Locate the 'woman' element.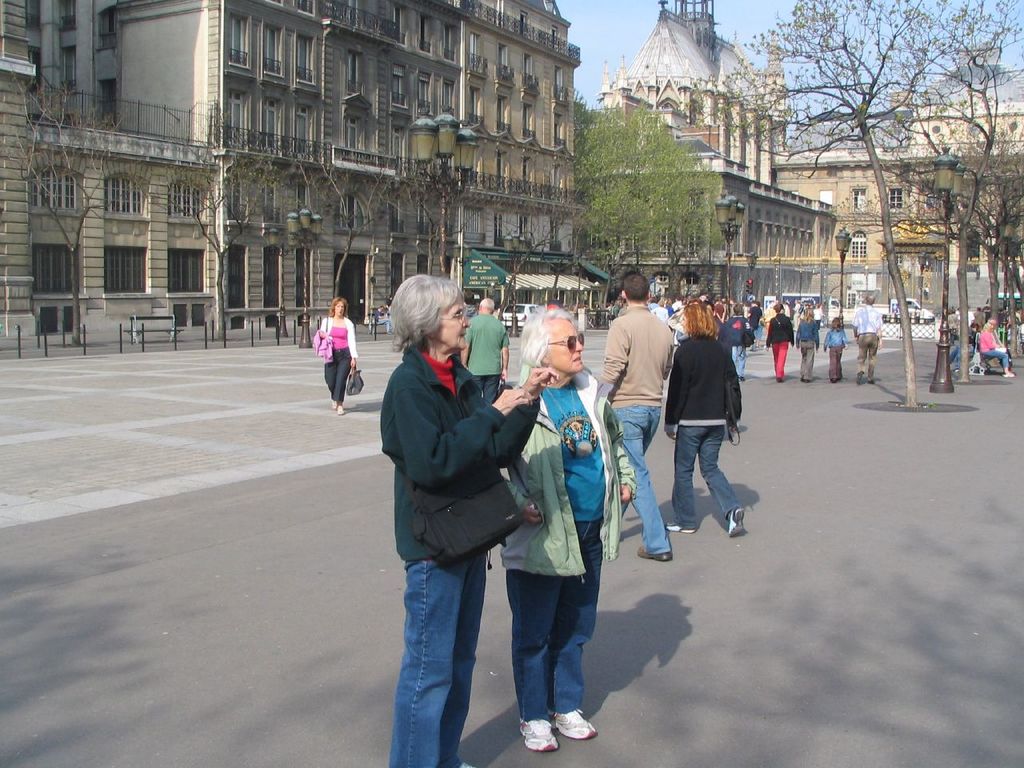
Element bbox: rect(791, 309, 819, 385).
